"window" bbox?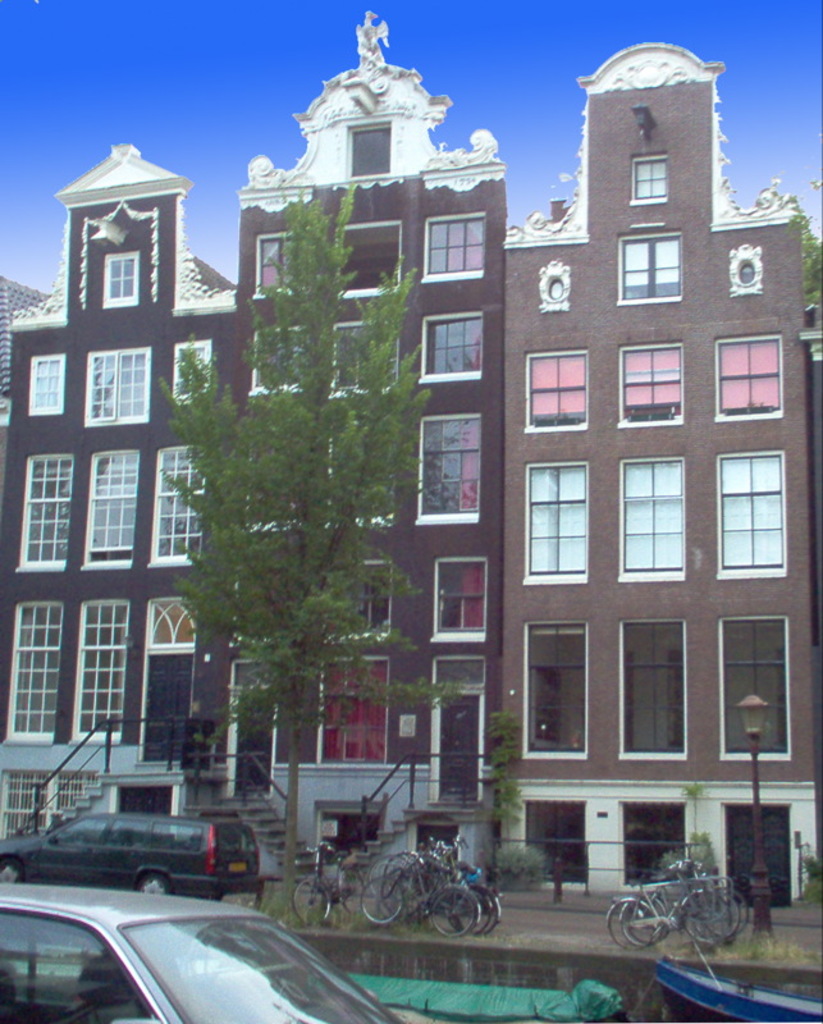
x1=520, y1=347, x2=586, y2=435
